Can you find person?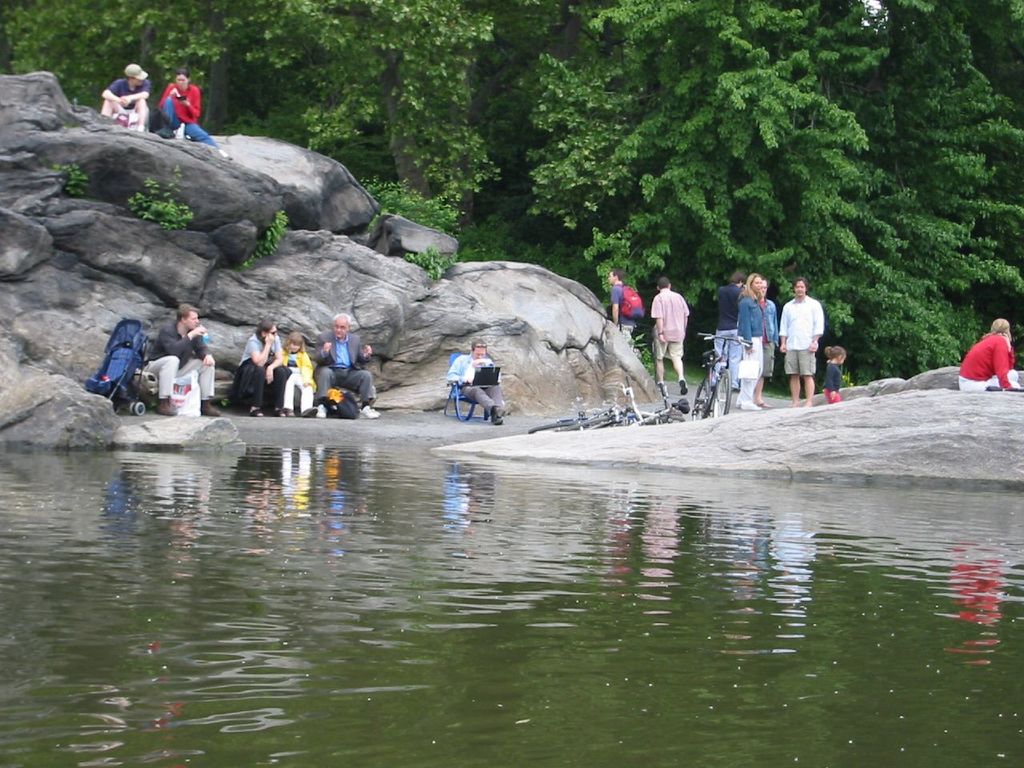
Yes, bounding box: (left=152, top=302, right=222, bottom=418).
